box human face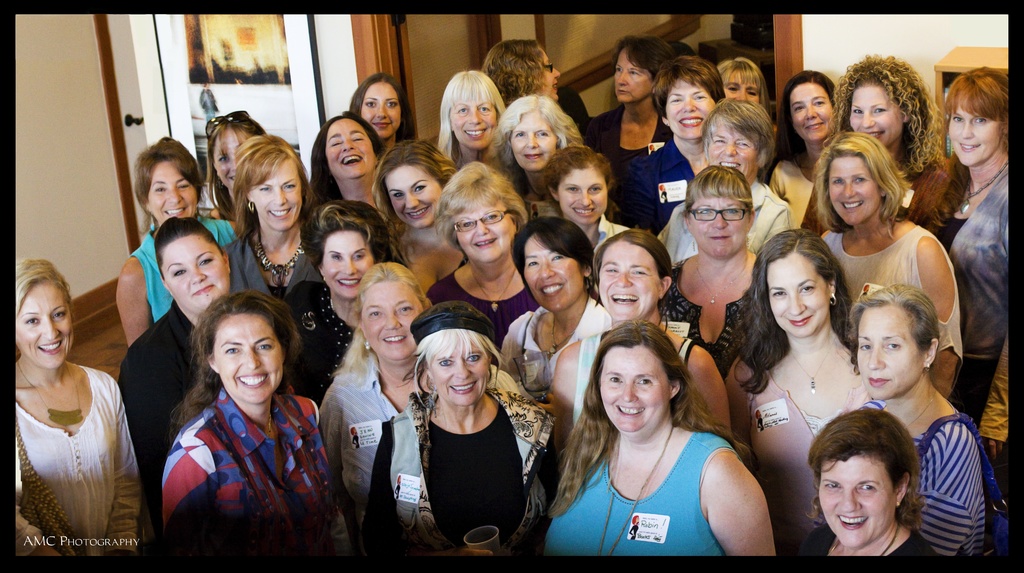
rect(615, 47, 654, 101)
